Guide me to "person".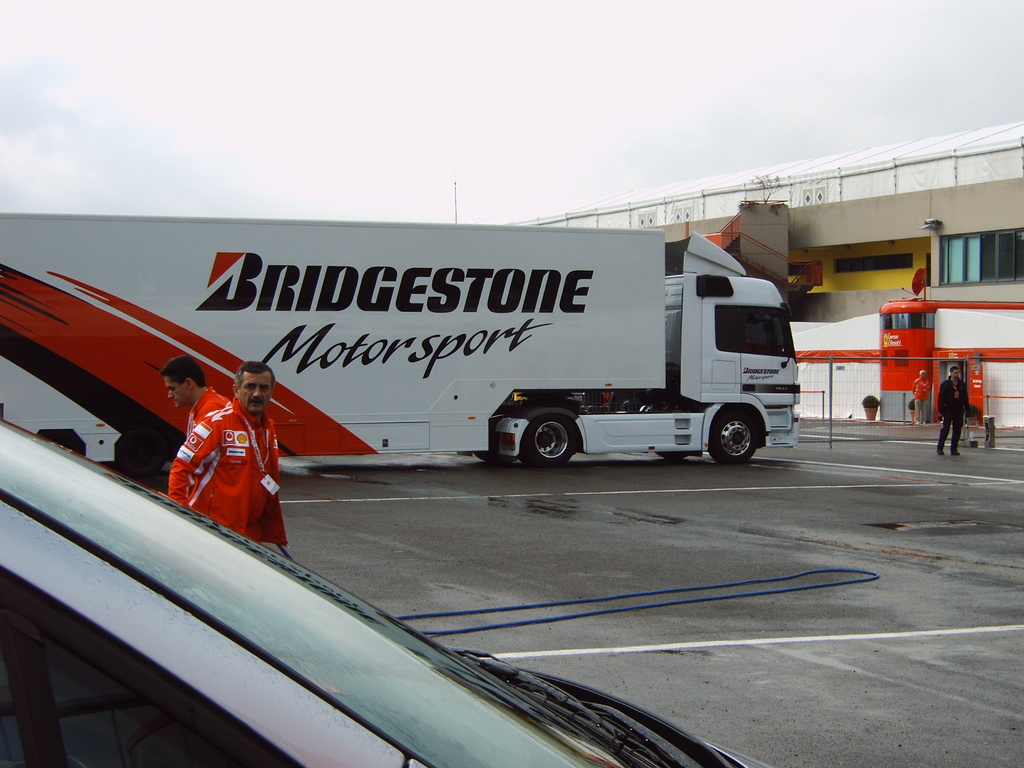
Guidance: <region>166, 362, 240, 430</region>.
